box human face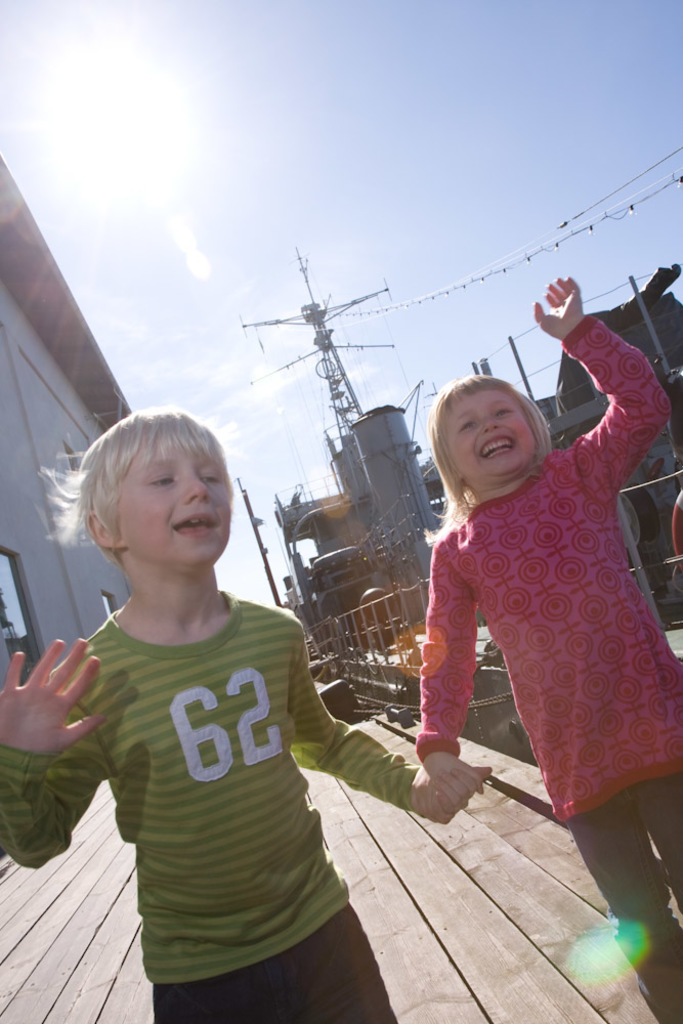
box=[117, 435, 229, 573]
